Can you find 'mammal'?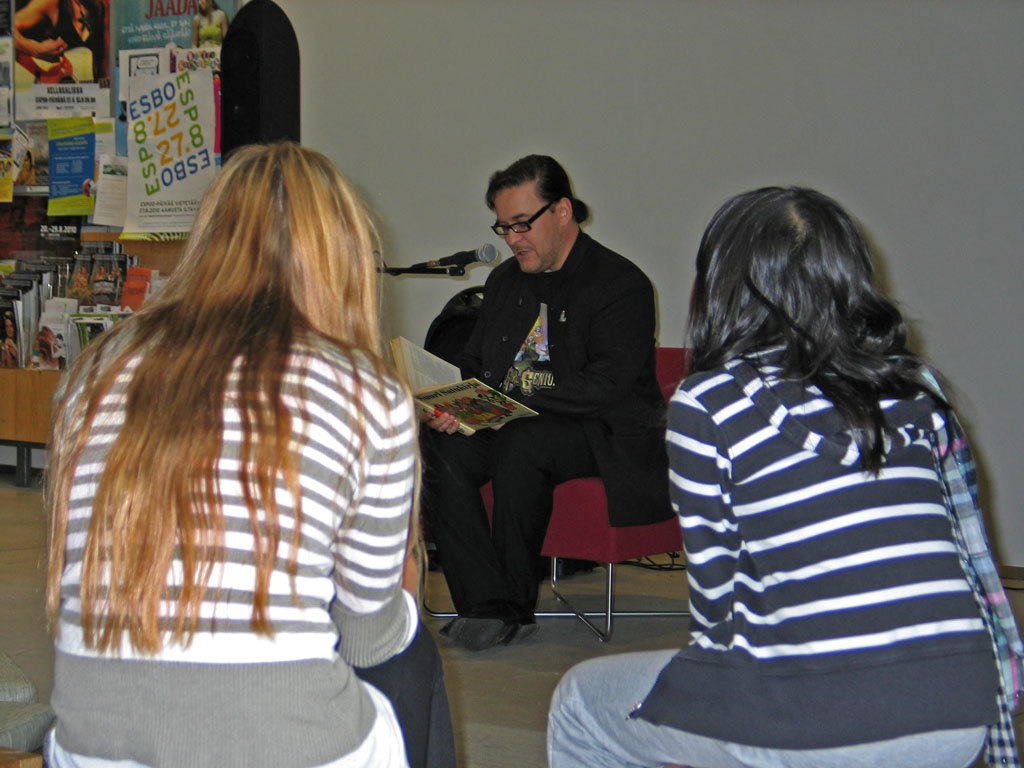
Yes, bounding box: 0:308:20:367.
